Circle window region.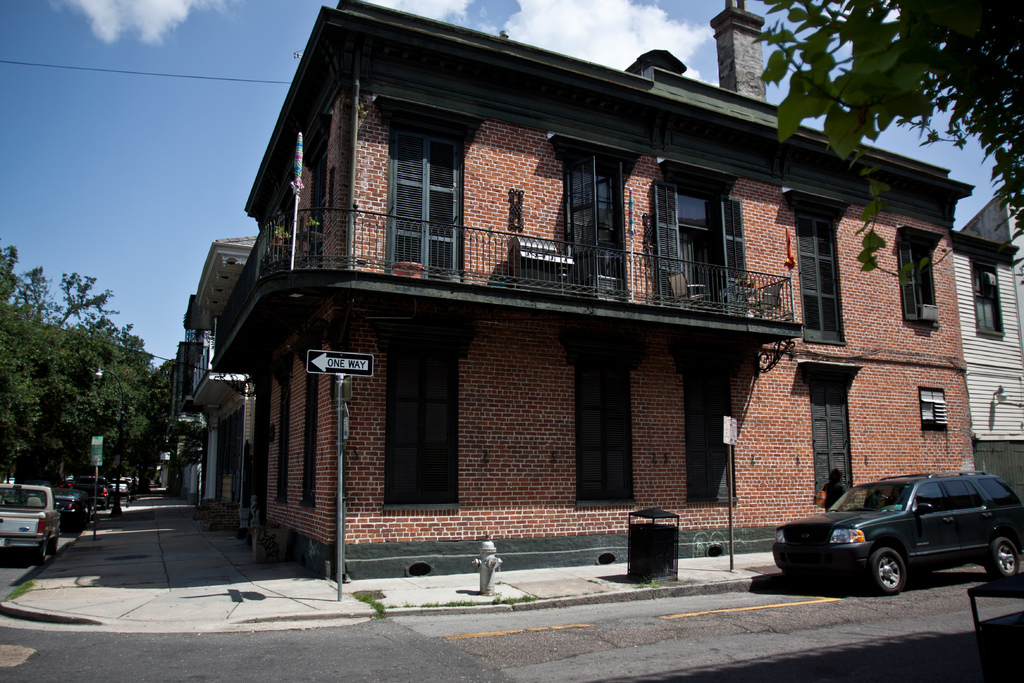
Region: <region>798, 201, 848, 349</region>.
